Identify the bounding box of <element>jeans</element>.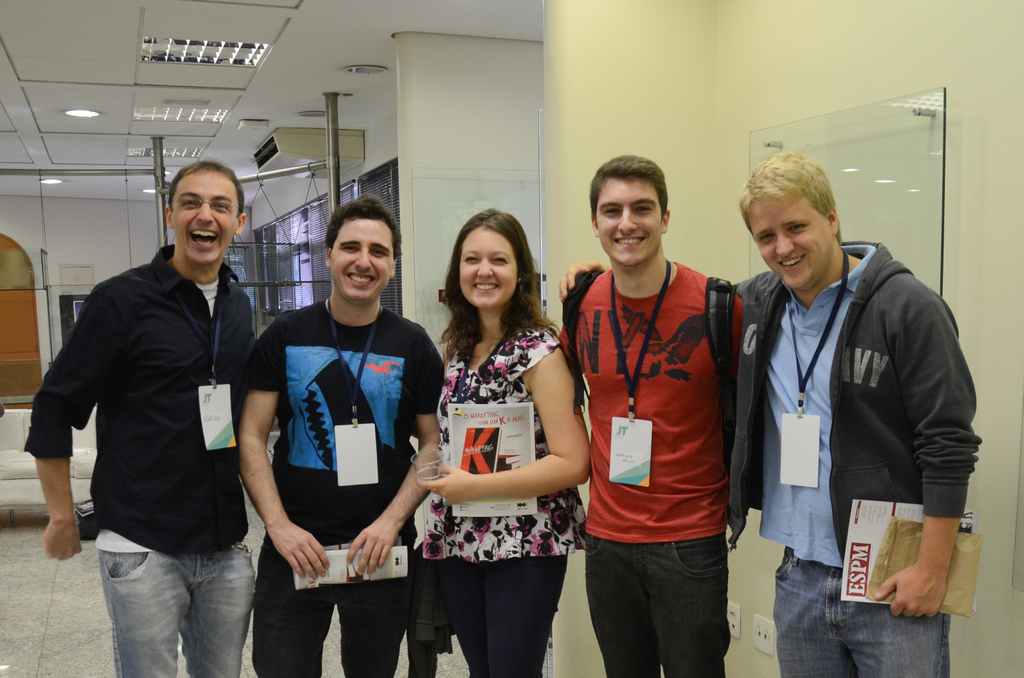
{"x1": 87, "y1": 525, "x2": 257, "y2": 672}.
